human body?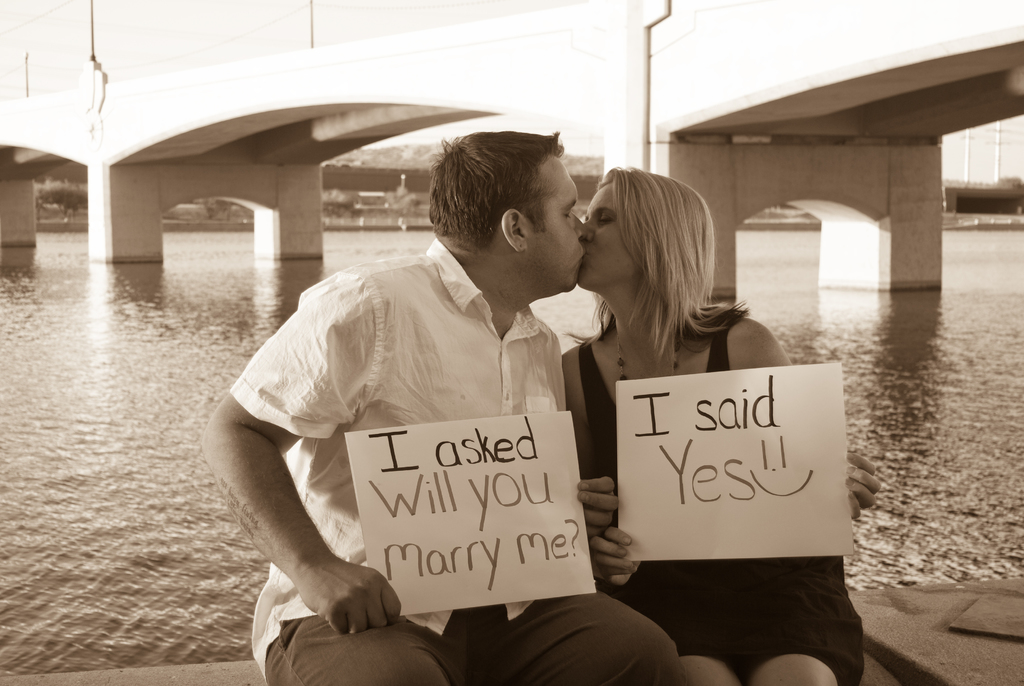
(561, 159, 881, 685)
